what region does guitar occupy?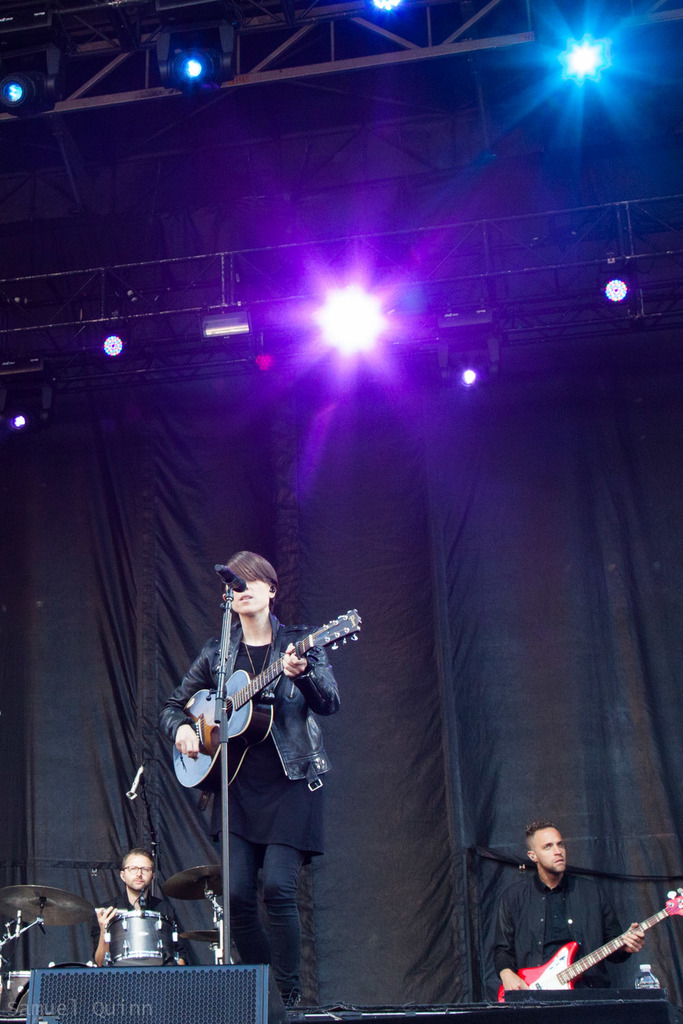
crop(496, 887, 682, 1010).
